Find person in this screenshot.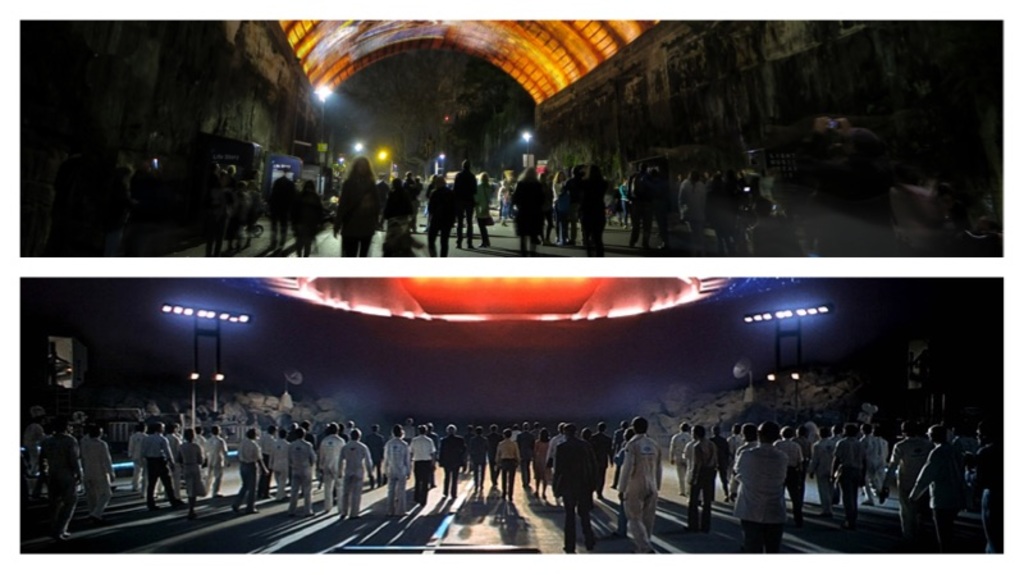
The bounding box for person is 288,177,325,259.
